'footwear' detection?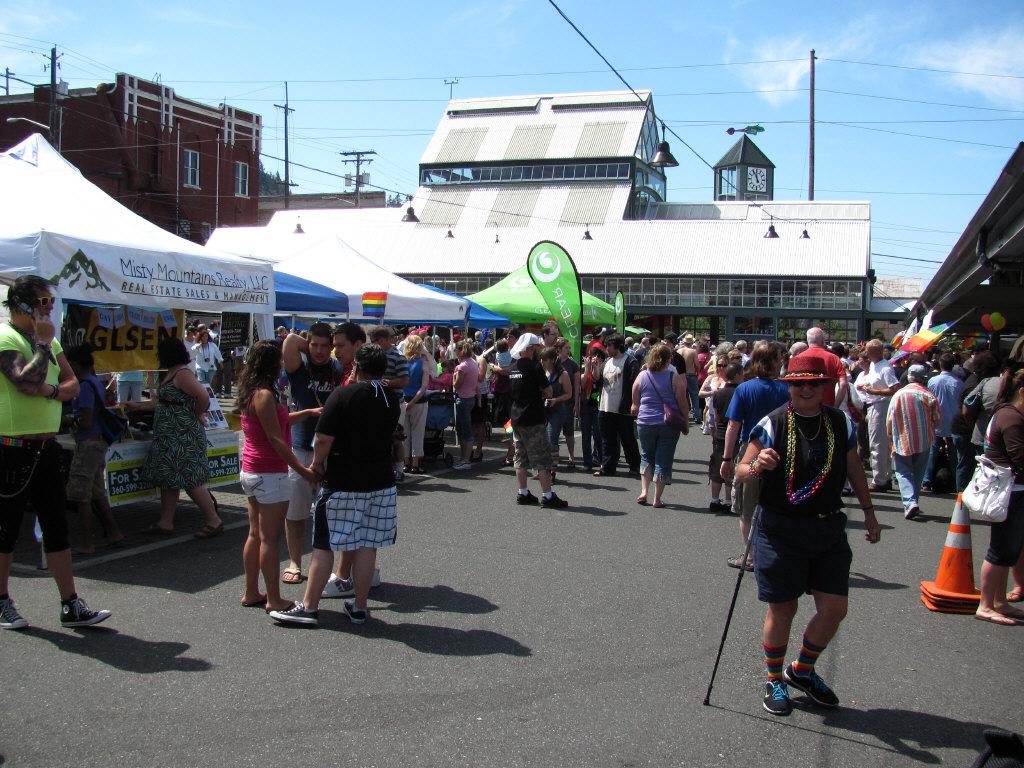
bbox=[276, 599, 316, 625]
